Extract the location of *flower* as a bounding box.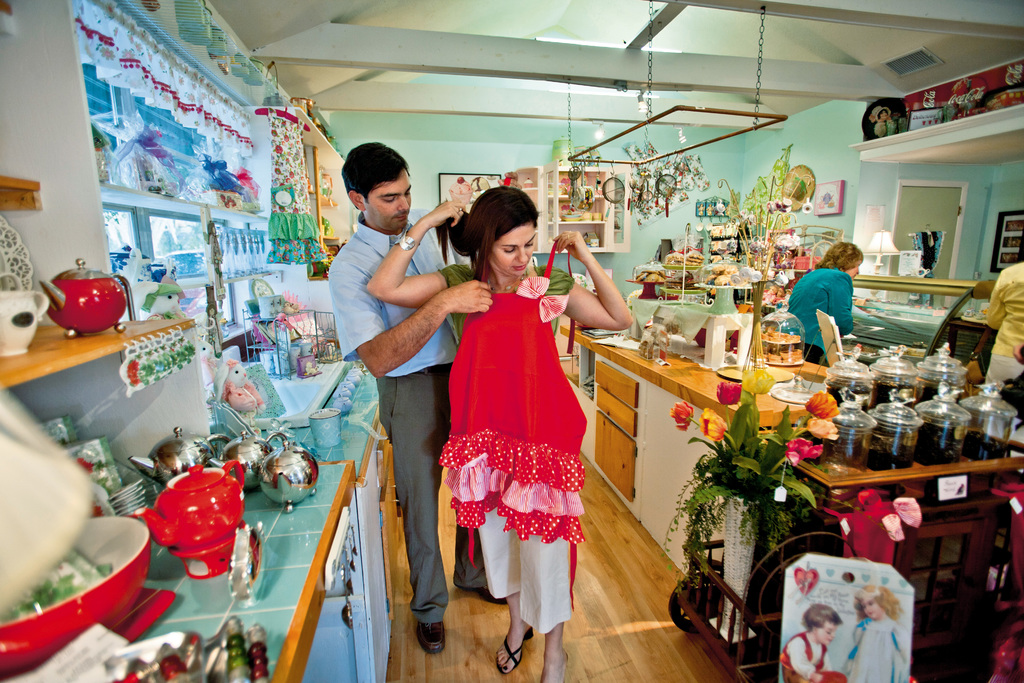
box=[786, 432, 819, 470].
